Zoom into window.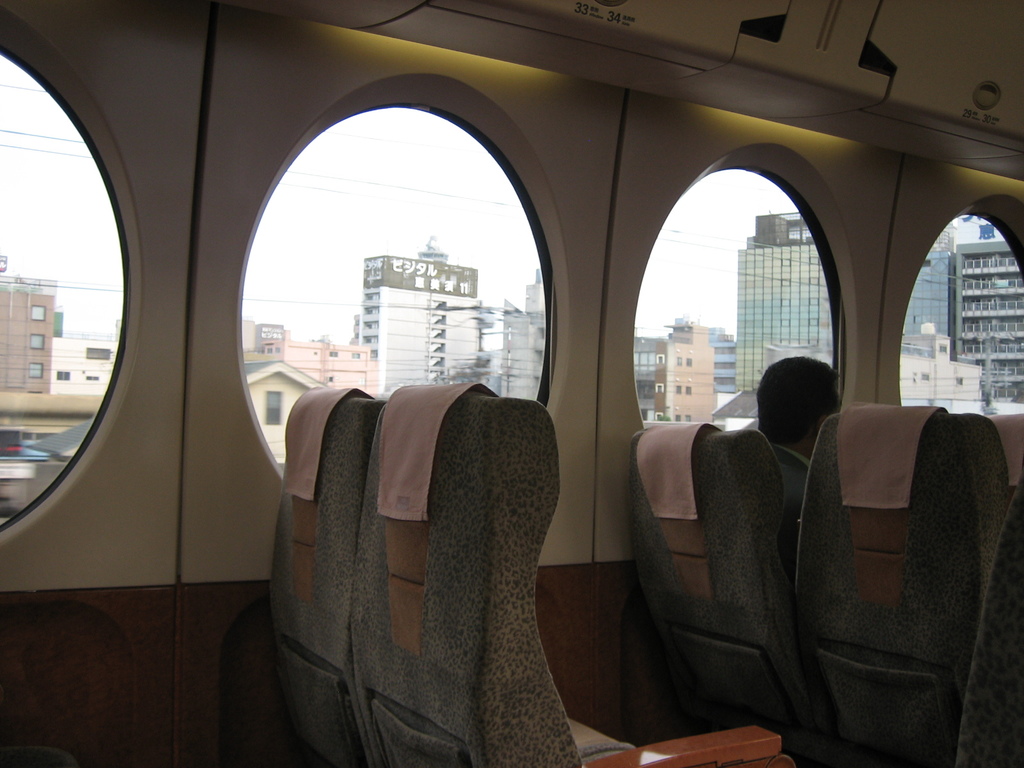
Zoom target: bbox(31, 304, 45, 320).
